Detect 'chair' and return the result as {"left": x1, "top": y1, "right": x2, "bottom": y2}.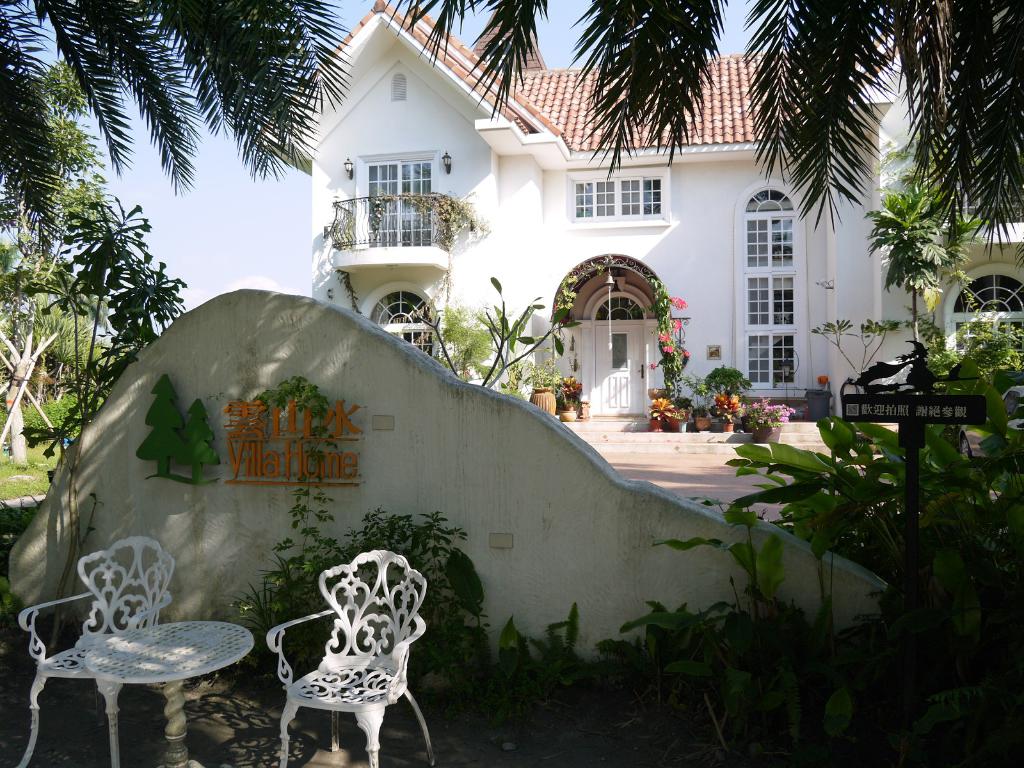
{"left": 6, "top": 532, "right": 179, "bottom": 767}.
